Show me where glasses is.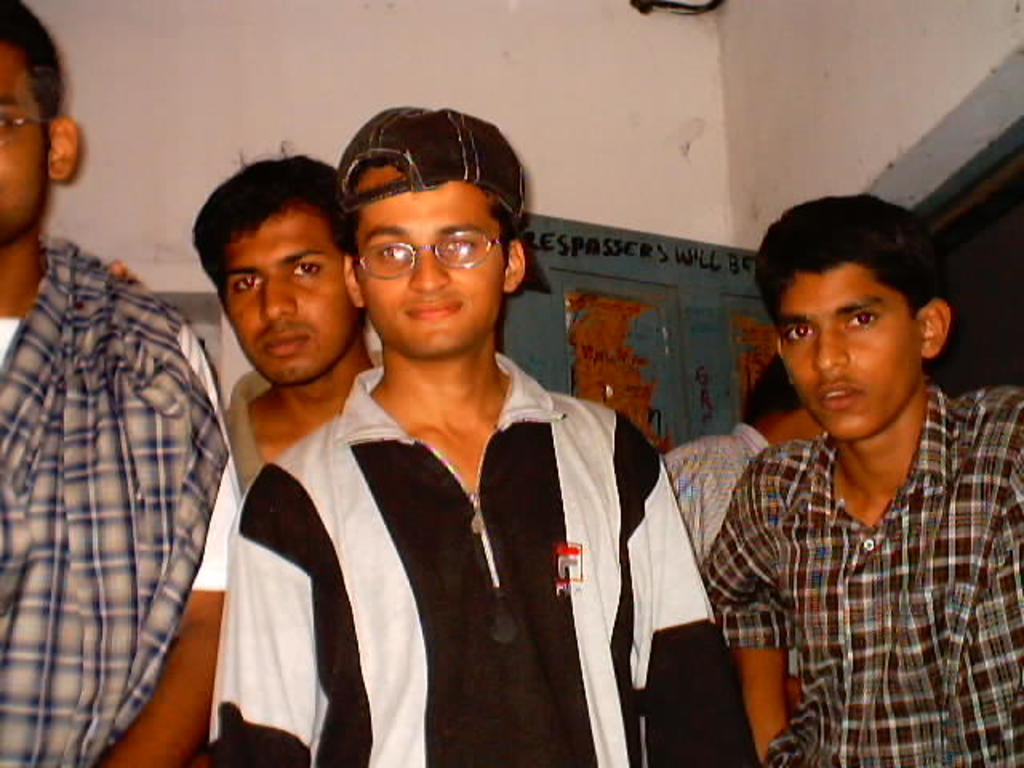
glasses is at <bbox>350, 229, 512, 282</bbox>.
